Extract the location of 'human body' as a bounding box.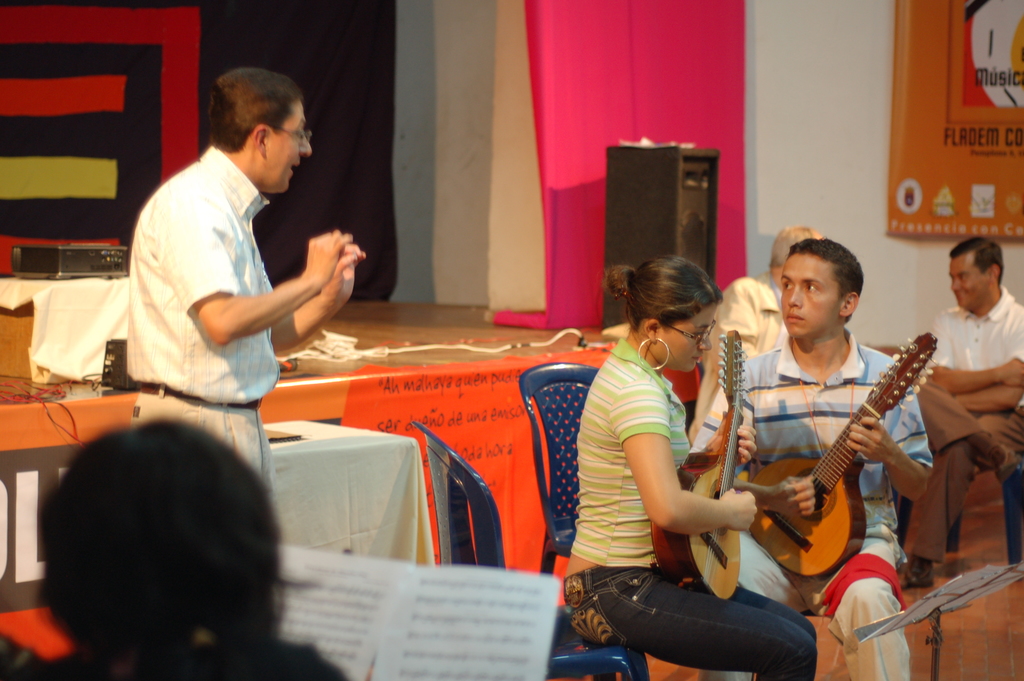
l=568, t=335, r=815, b=680.
